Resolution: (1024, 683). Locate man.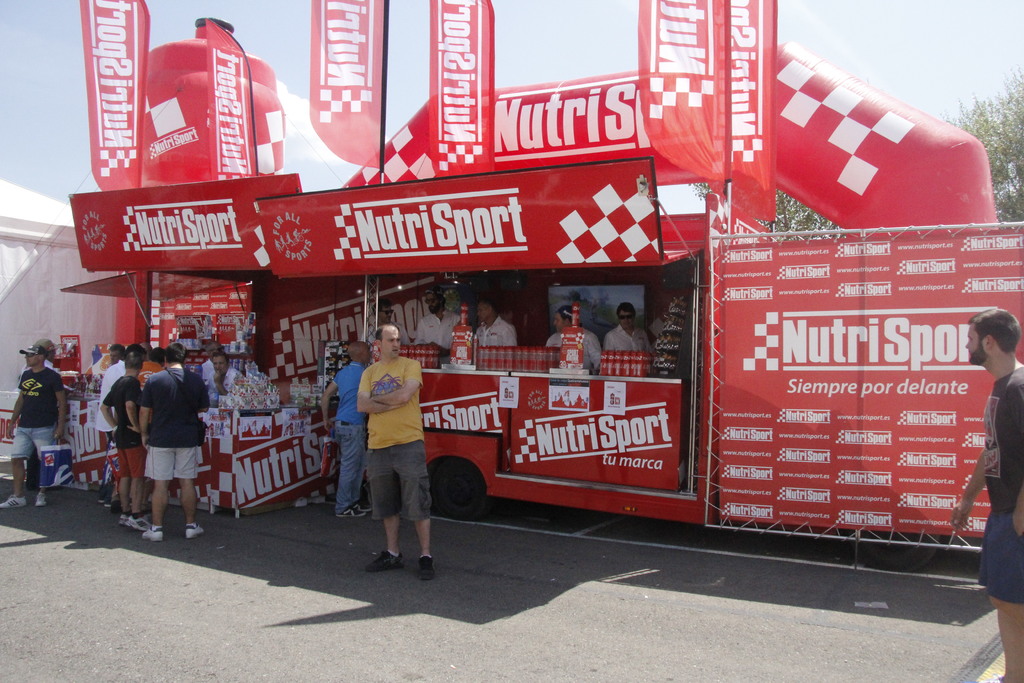
{"left": 350, "top": 322, "right": 435, "bottom": 580}.
